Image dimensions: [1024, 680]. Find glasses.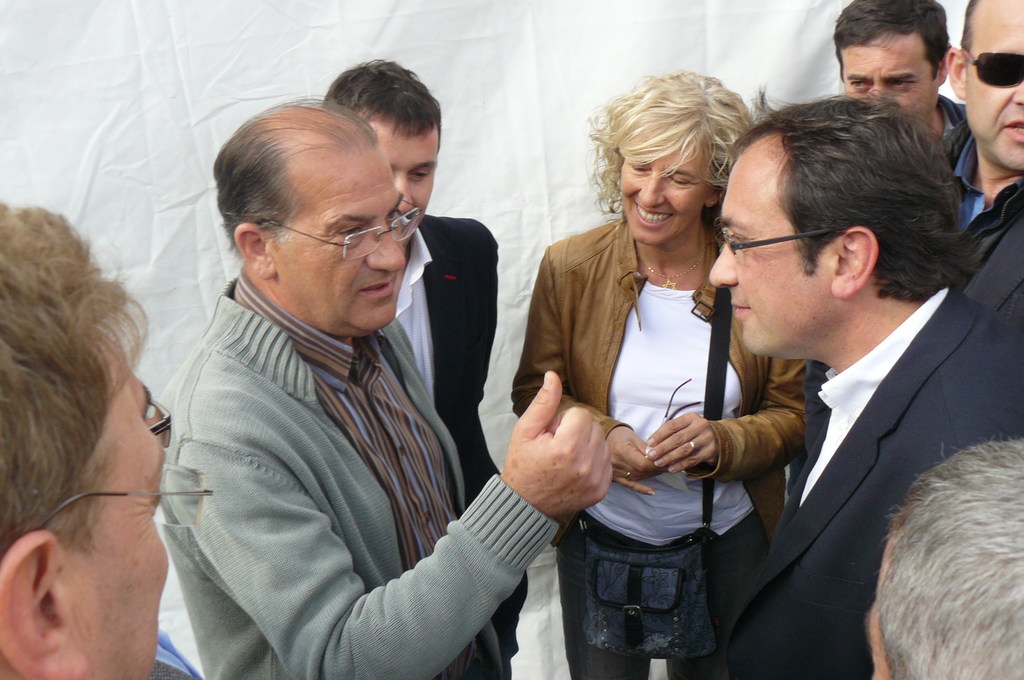
pyautogui.locateOnScreen(278, 200, 425, 259).
